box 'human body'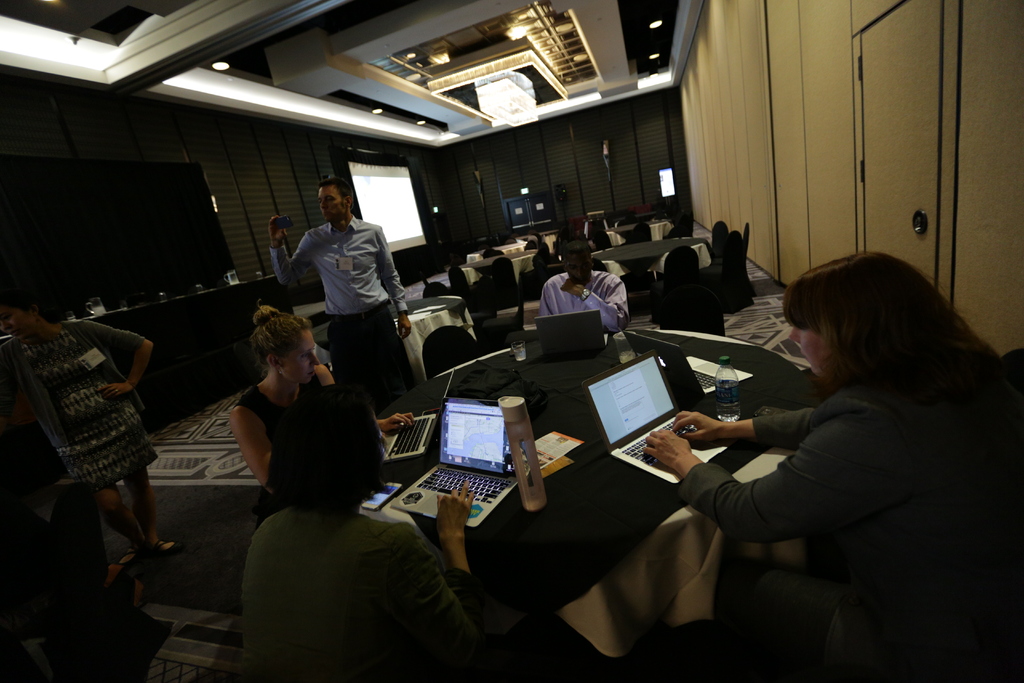
box=[4, 301, 176, 569]
